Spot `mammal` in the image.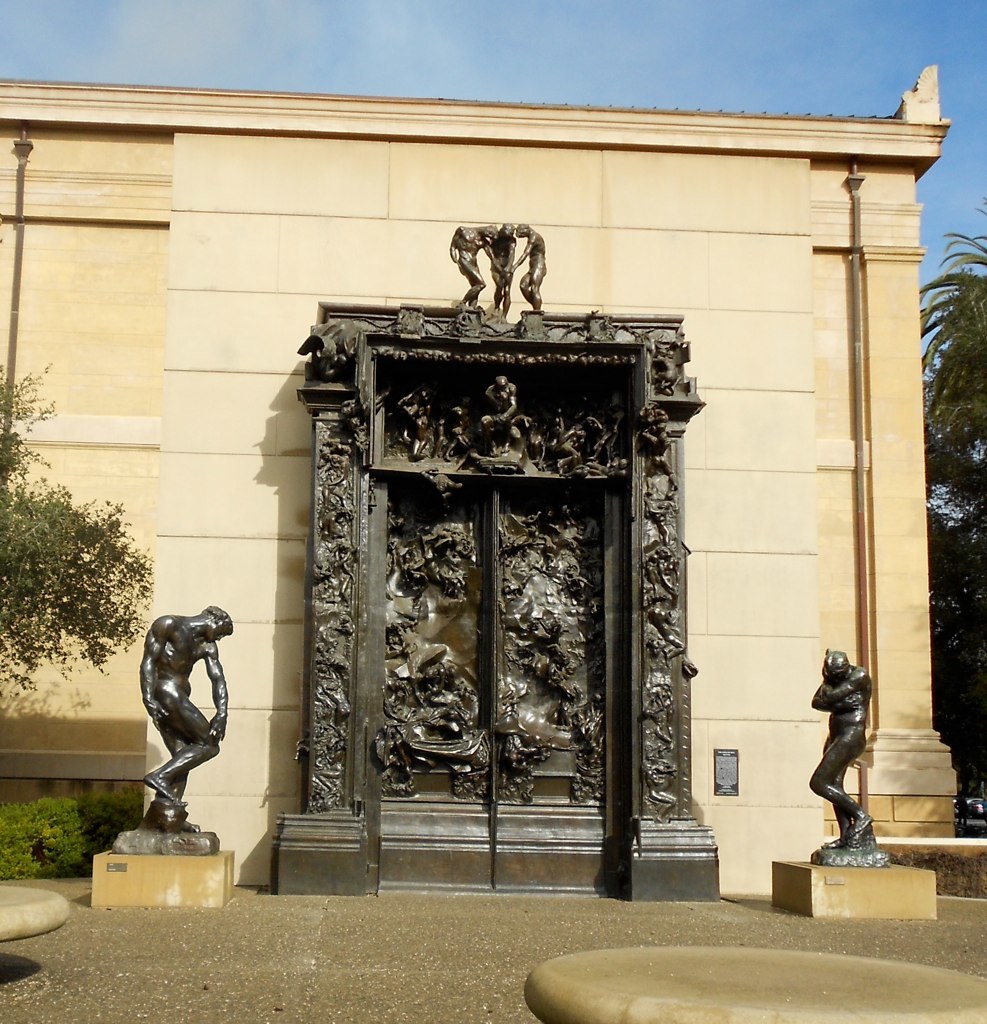
`mammal` found at x1=511, y1=219, x2=546, y2=308.
